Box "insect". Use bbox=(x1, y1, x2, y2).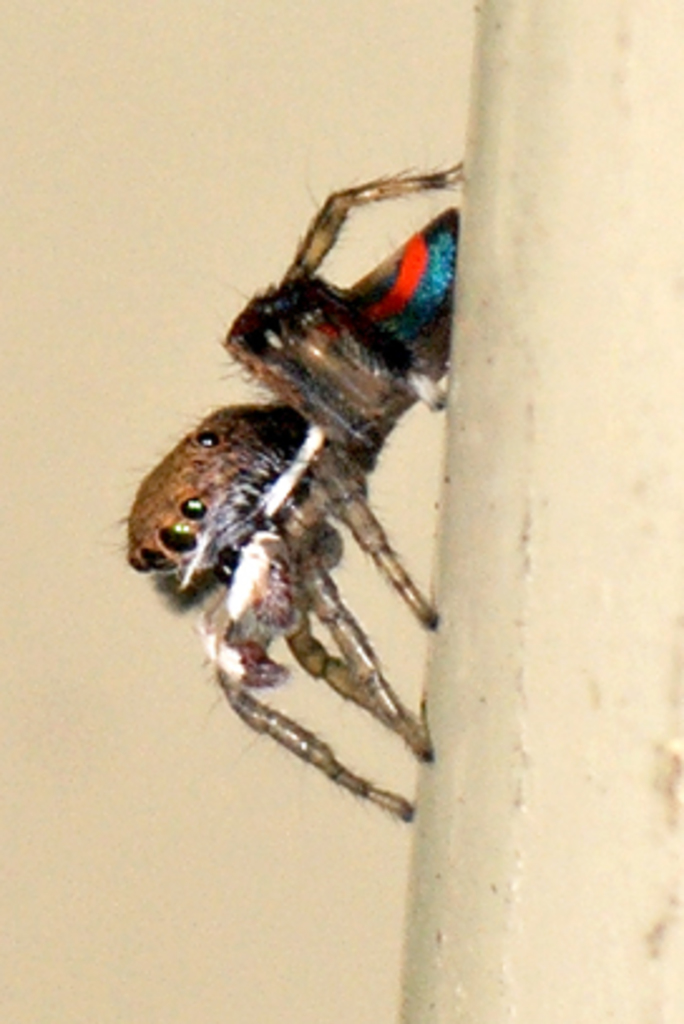
bbox=(108, 159, 473, 830).
